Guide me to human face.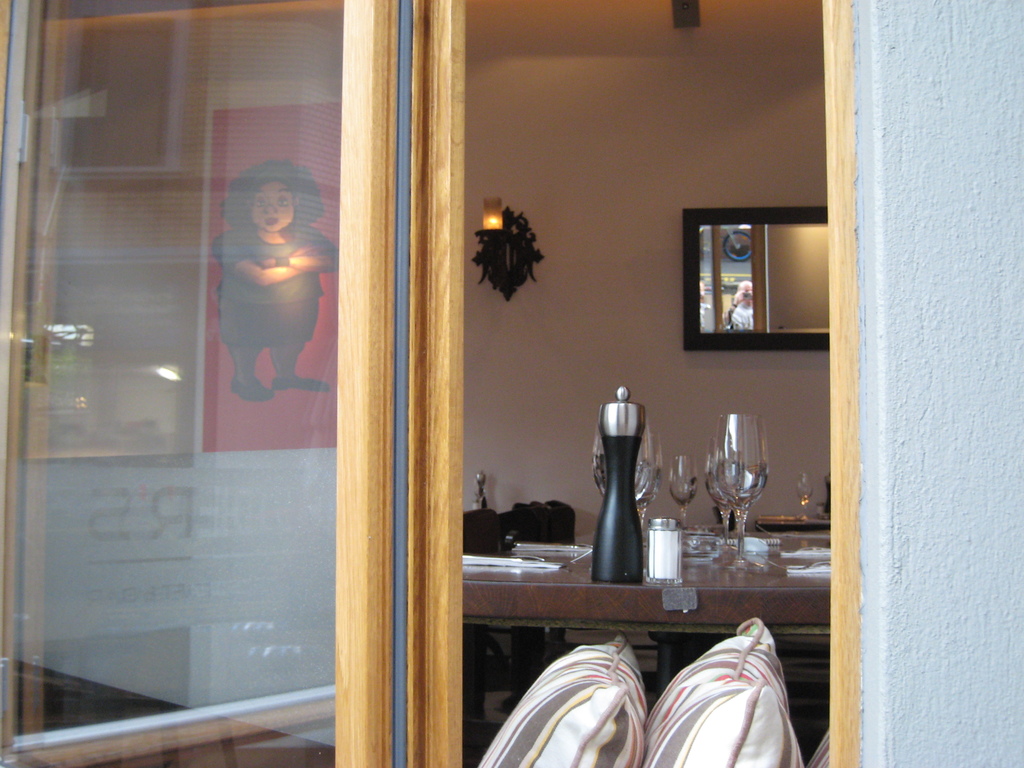
Guidance: box=[252, 180, 296, 233].
